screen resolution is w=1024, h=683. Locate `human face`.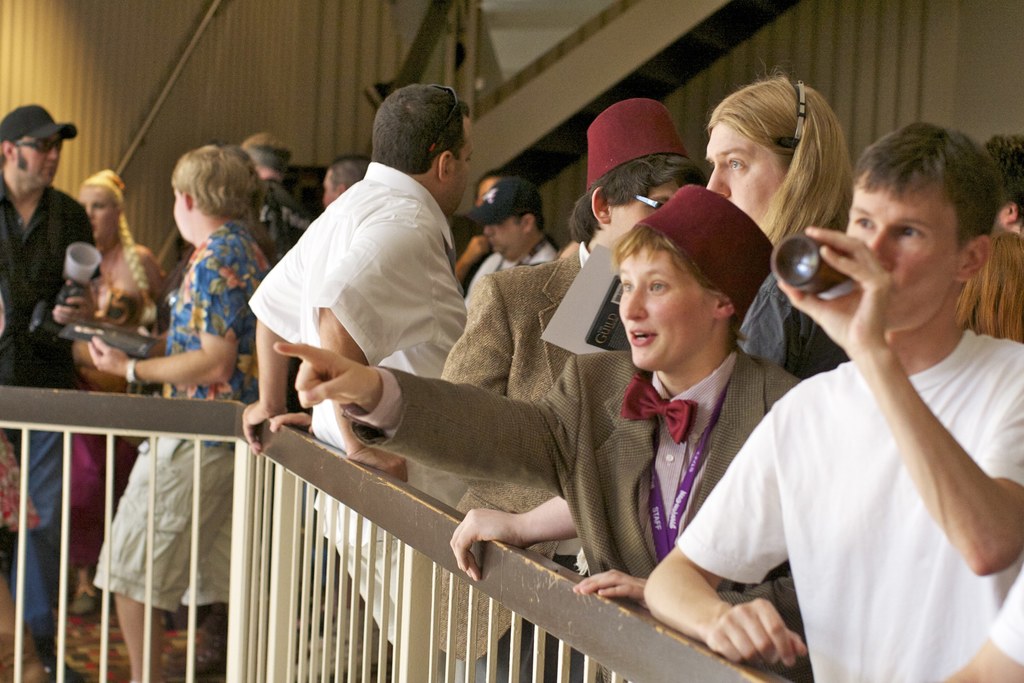
select_region(19, 129, 63, 188).
